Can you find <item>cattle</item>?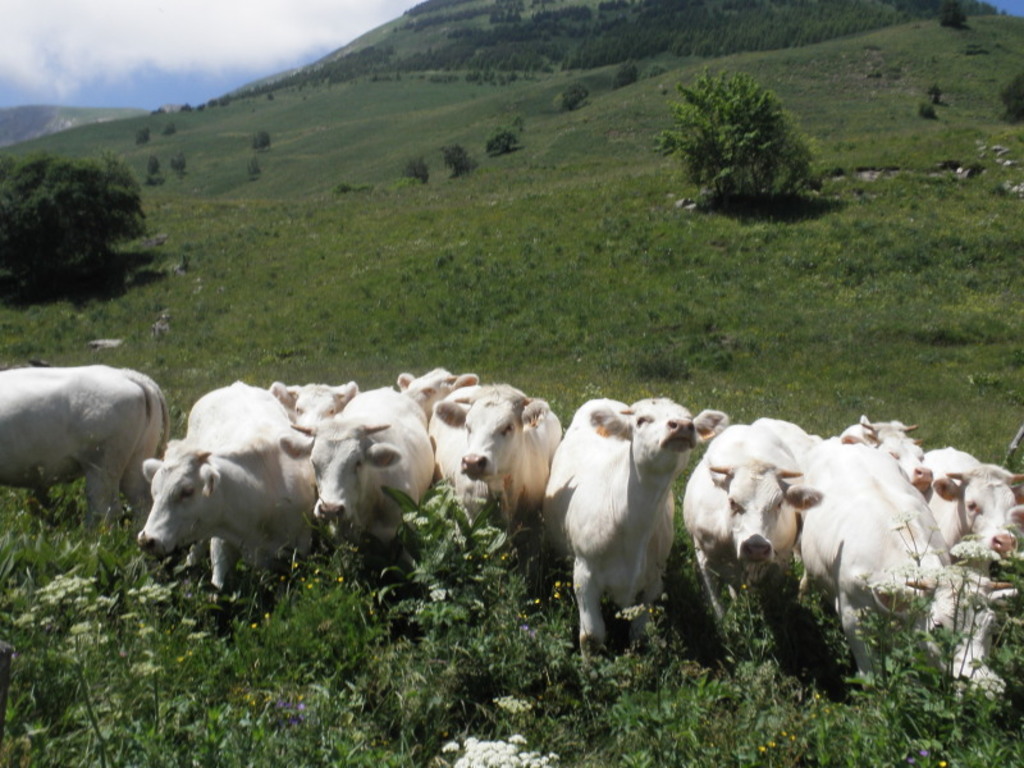
Yes, bounding box: pyautogui.locateOnScreen(276, 375, 360, 451).
